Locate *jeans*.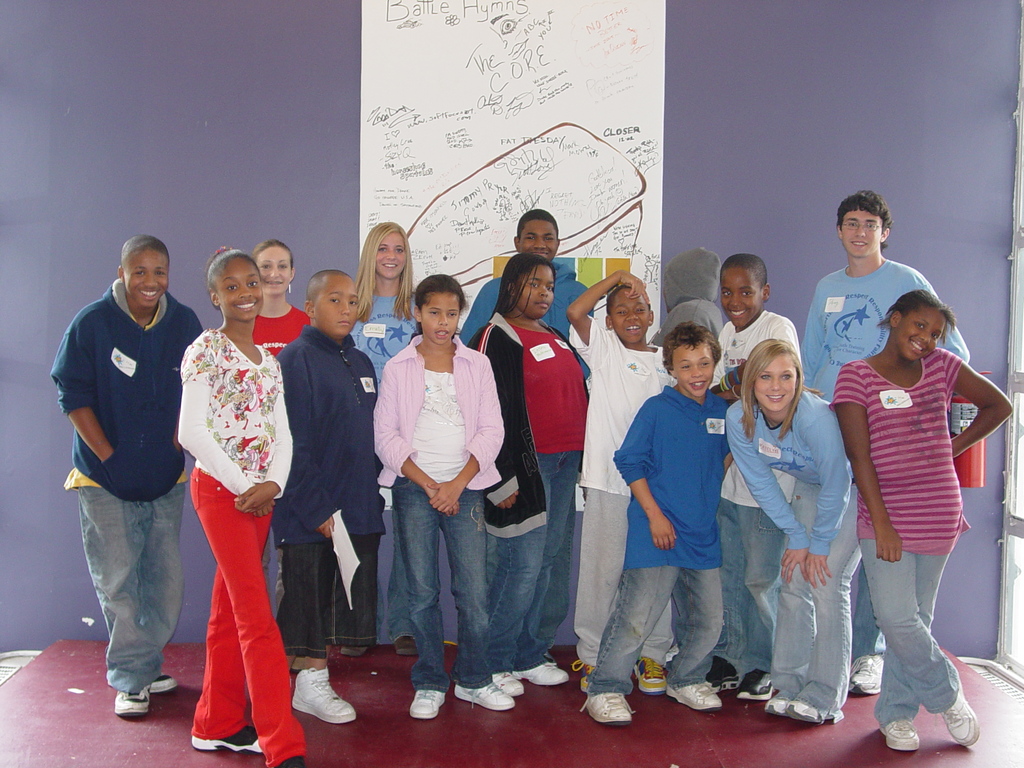
Bounding box: l=73, t=477, r=182, b=730.
